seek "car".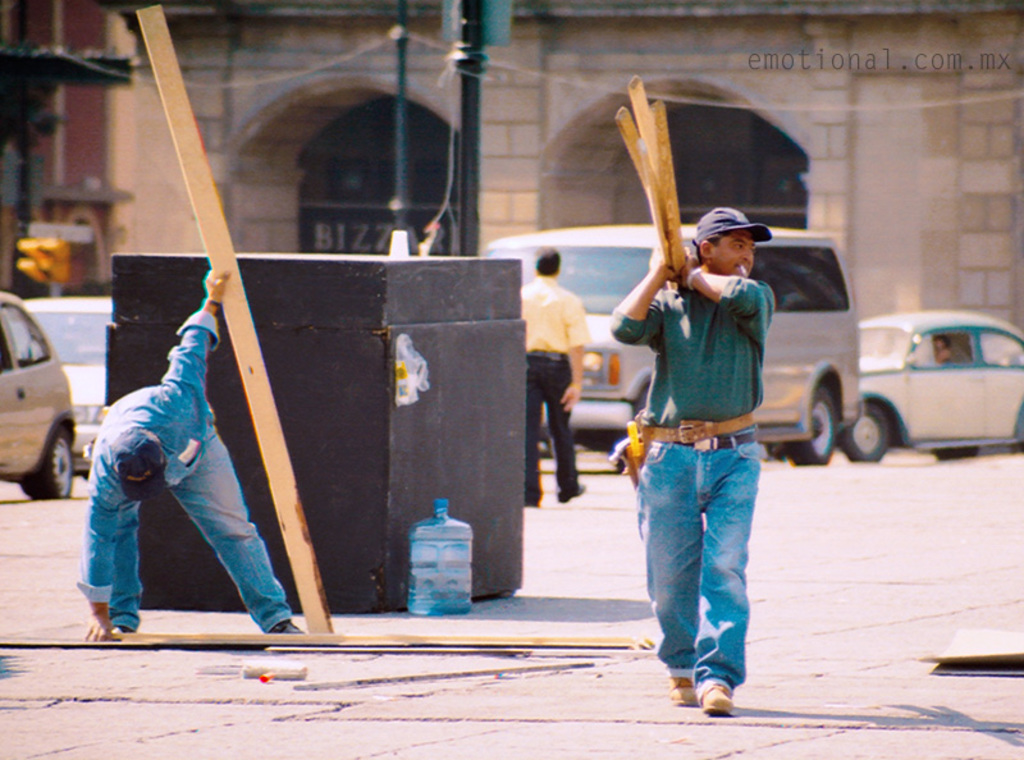
left=14, top=293, right=114, bottom=477.
